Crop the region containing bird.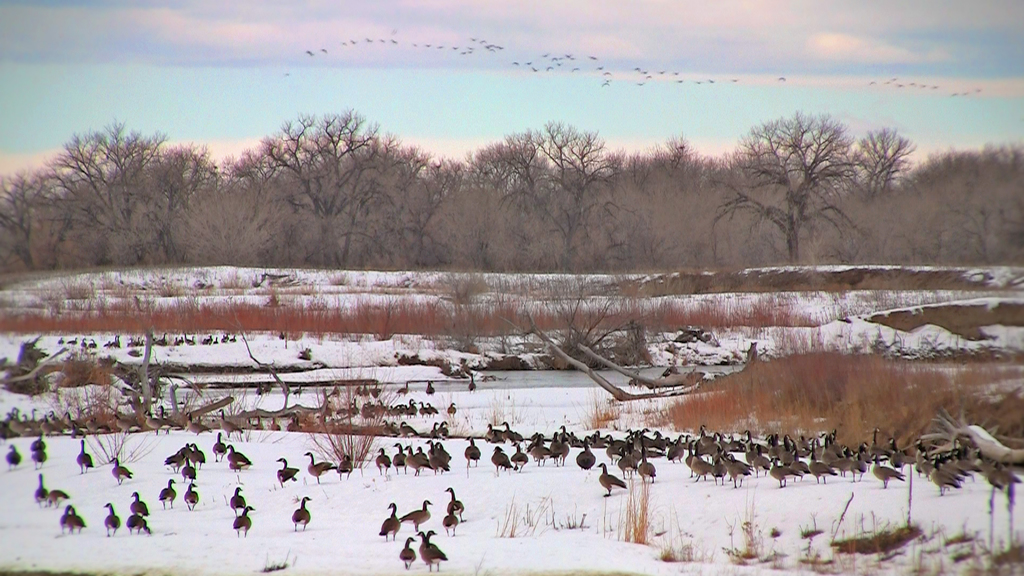
Crop region: [x1=399, y1=534, x2=417, y2=568].
